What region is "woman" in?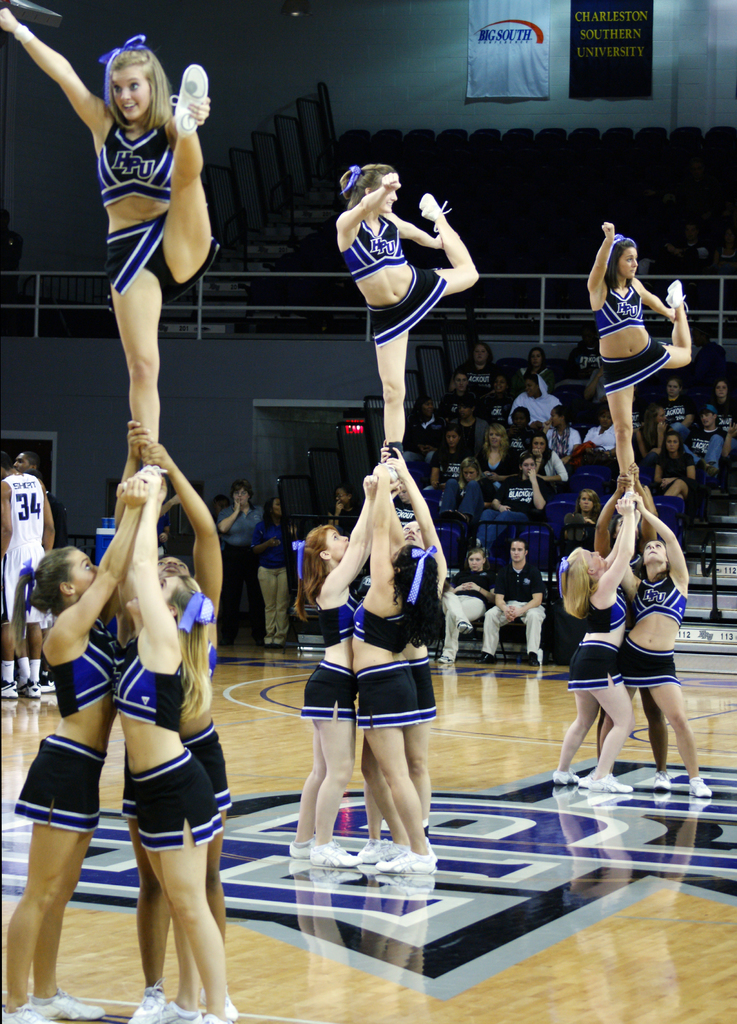
(592,463,674,792).
